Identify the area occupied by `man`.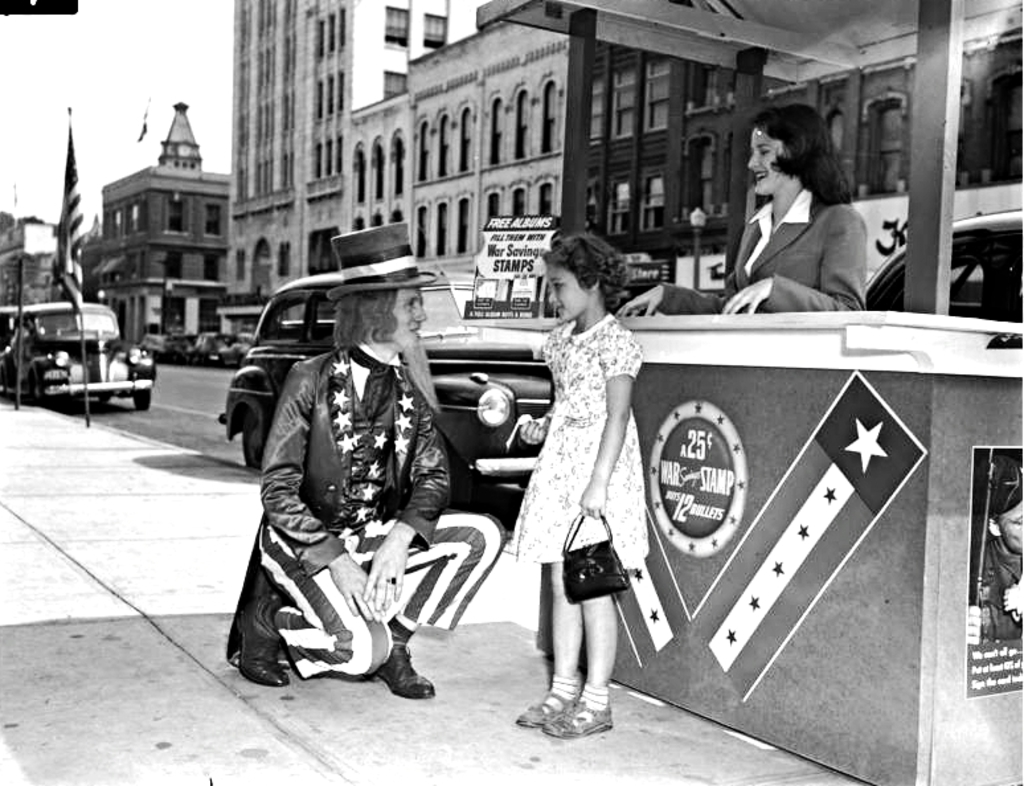
Area: select_region(230, 254, 459, 716).
